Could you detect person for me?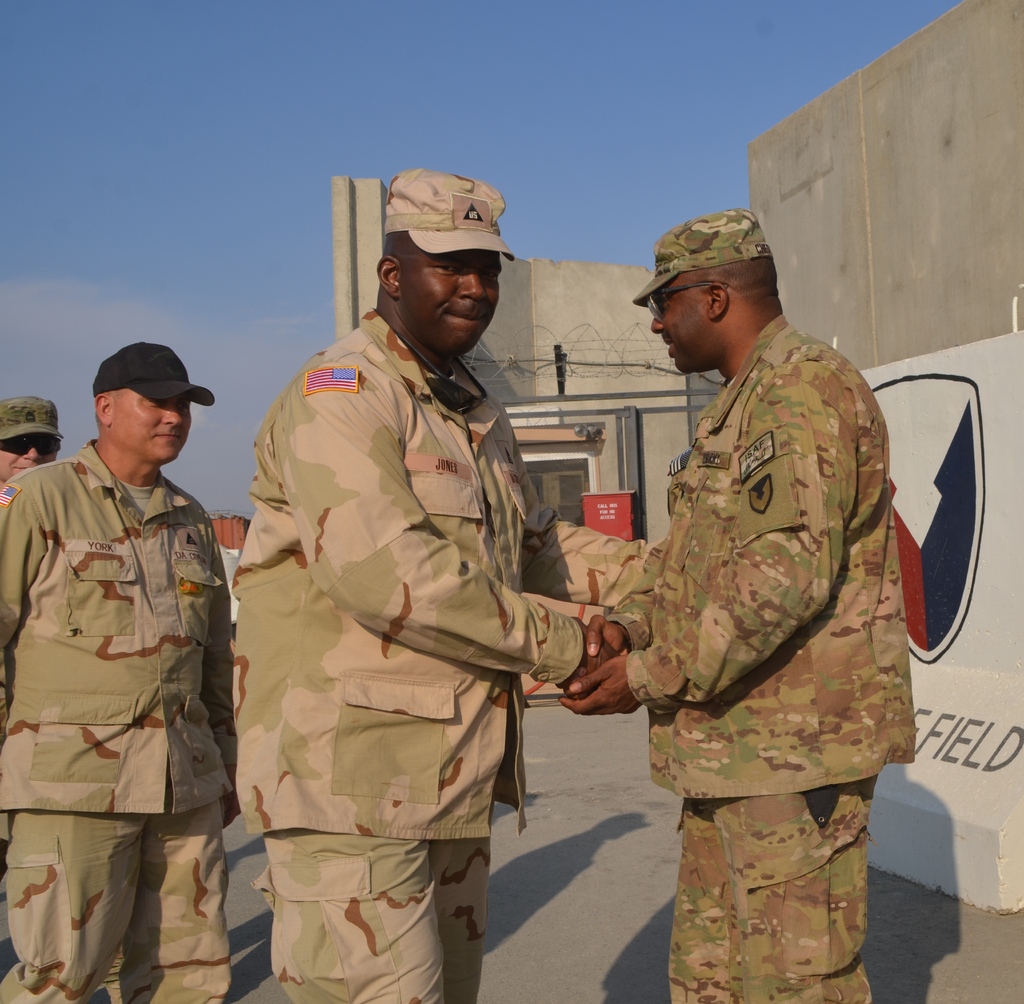
Detection result: 231 167 664 1003.
